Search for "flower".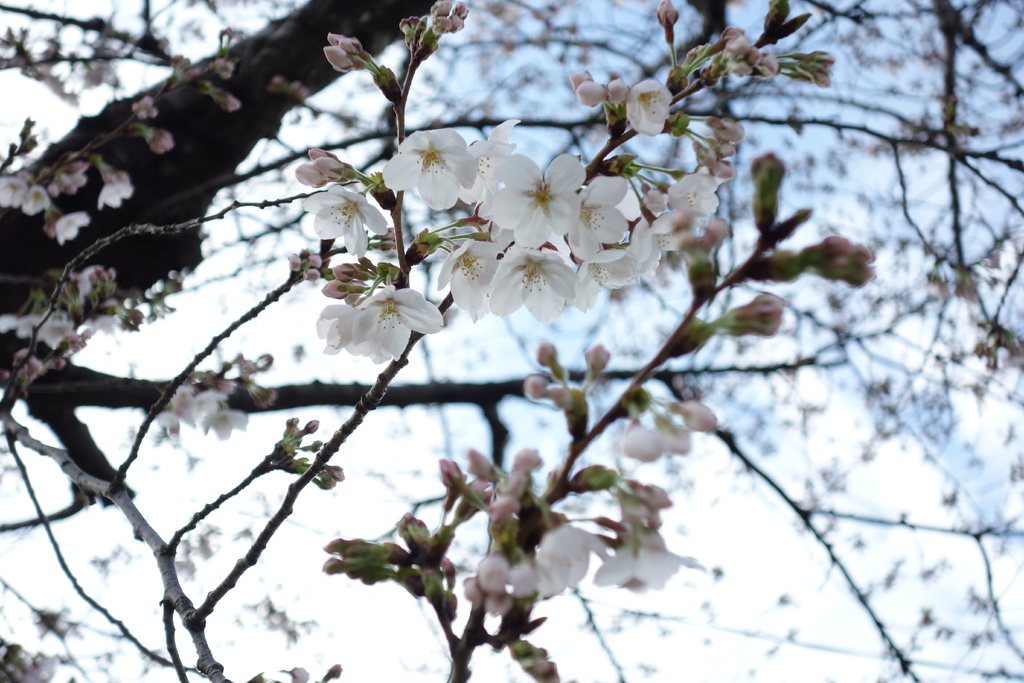
Found at (left=98, top=174, right=134, bottom=212).
